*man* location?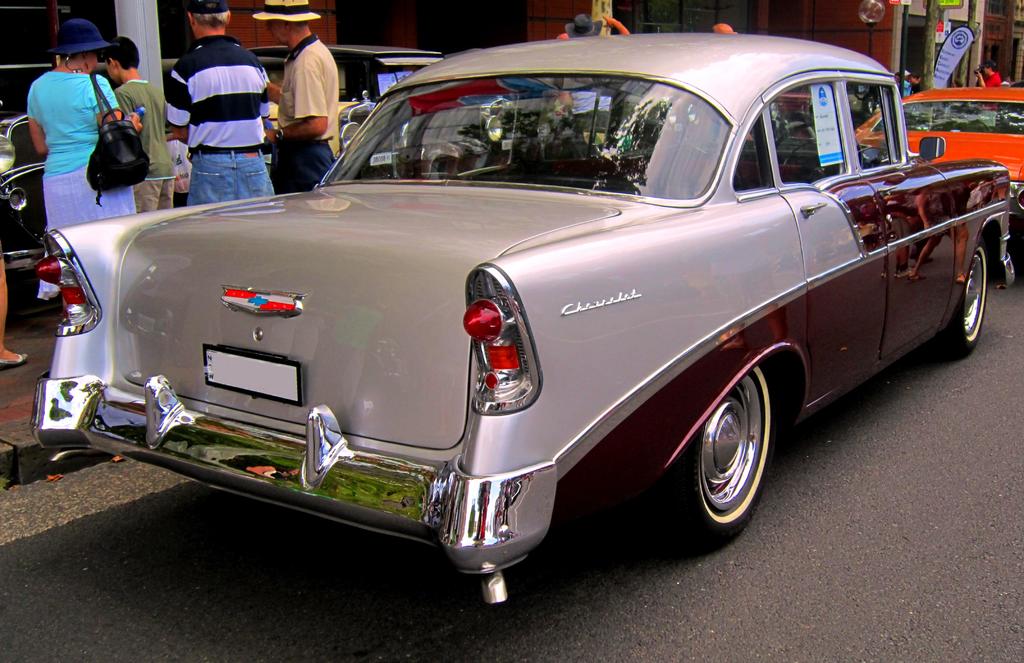
left=250, top=0, right=339, bottom=195
